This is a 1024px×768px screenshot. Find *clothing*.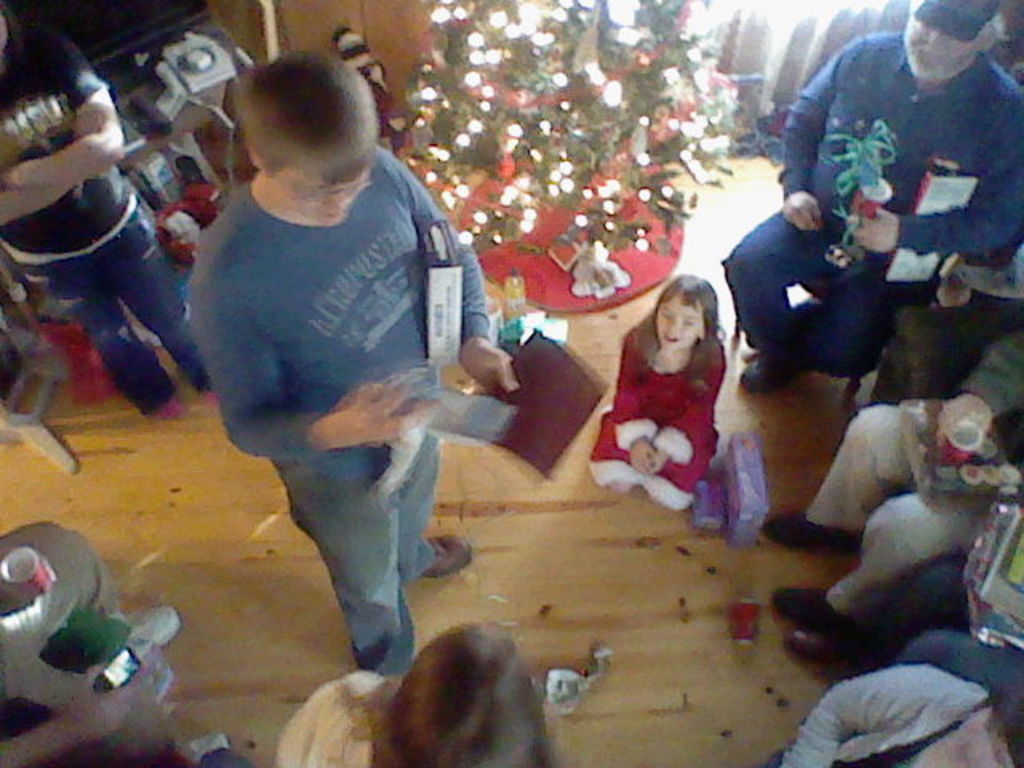
Bounding box: 267:670:394:765.
